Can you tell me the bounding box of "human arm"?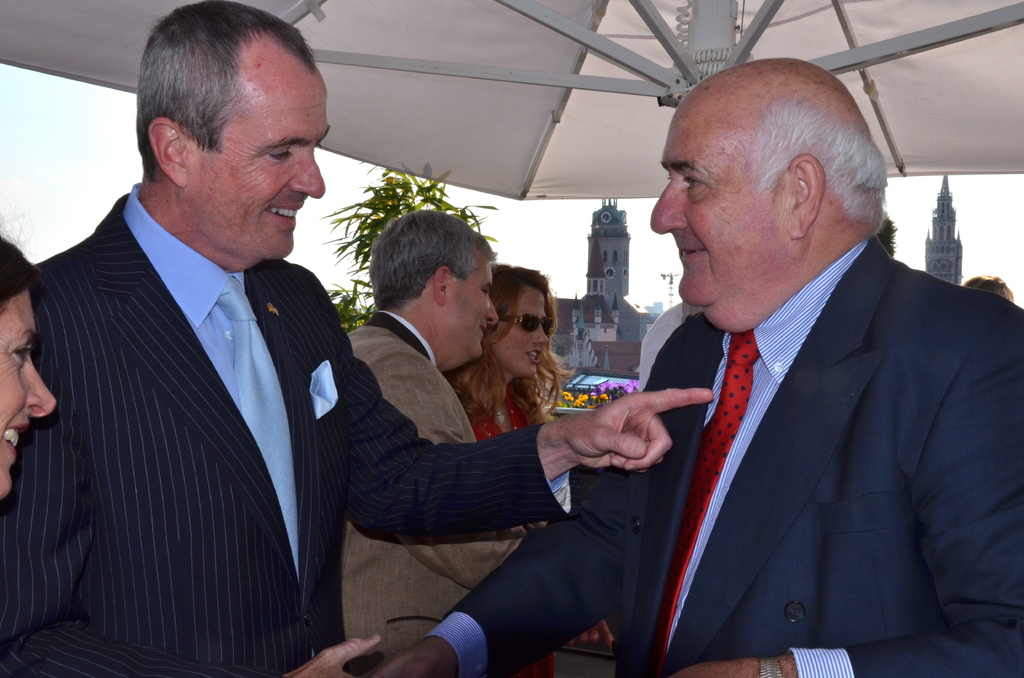
l=1, t=280, r=381, b=677.
